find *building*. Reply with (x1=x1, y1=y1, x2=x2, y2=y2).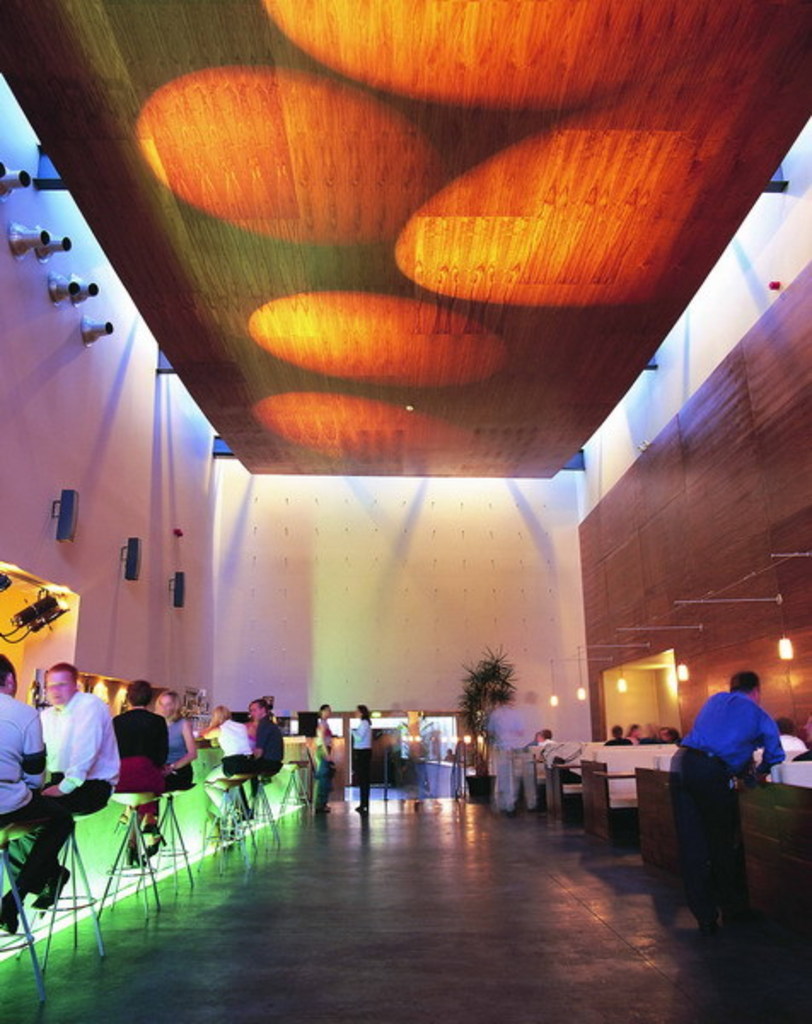
(x1=0, y1=0, x2=810, y2=1022).
